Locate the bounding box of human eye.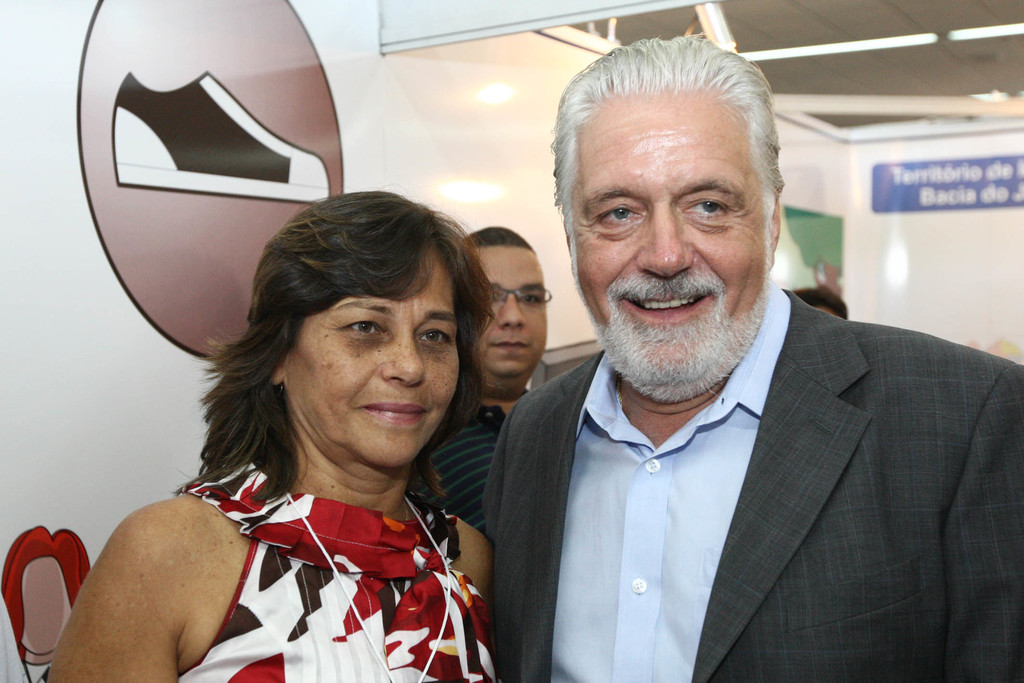
Bounding box: BBox(685, 192, 731, 222).
